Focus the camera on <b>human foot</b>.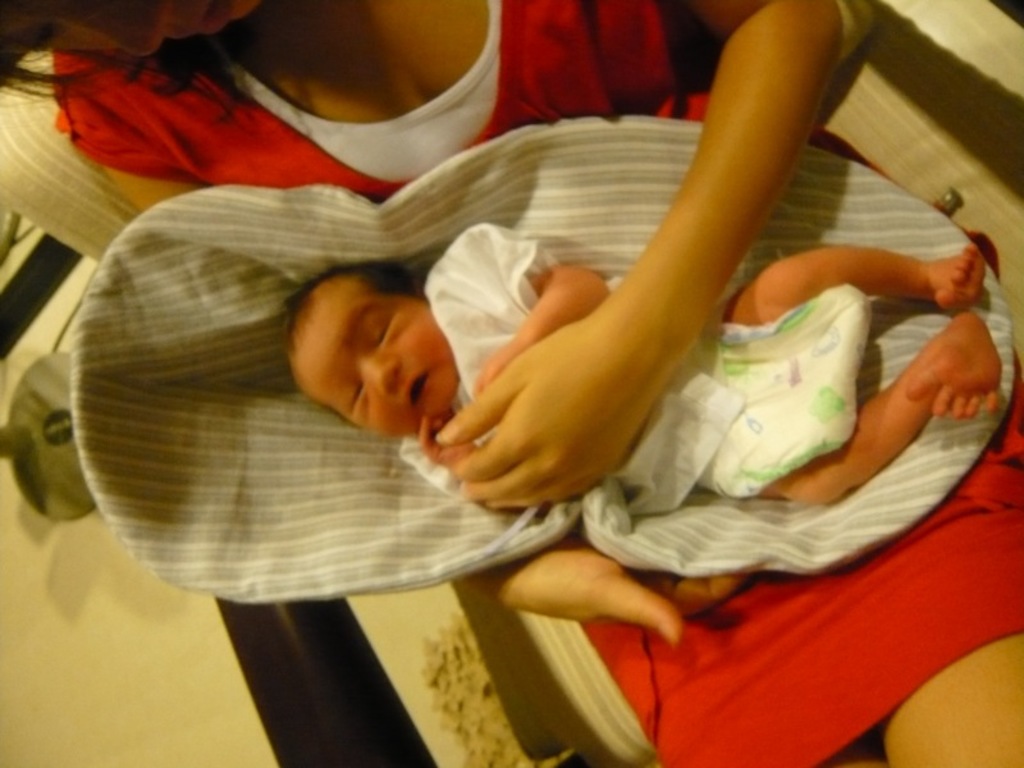
Focus region: x1=928, y1=246, x2=991, y2=311.
